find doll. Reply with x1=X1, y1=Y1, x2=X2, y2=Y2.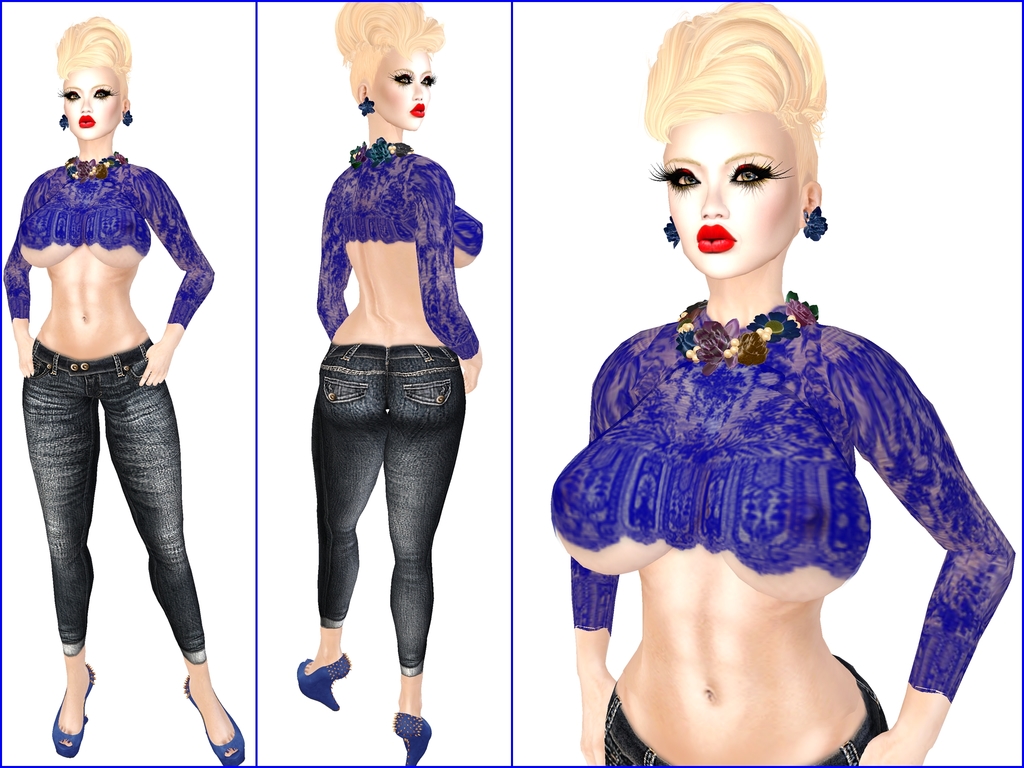
x1=547, y1=0, x2=1023, y2=767.
